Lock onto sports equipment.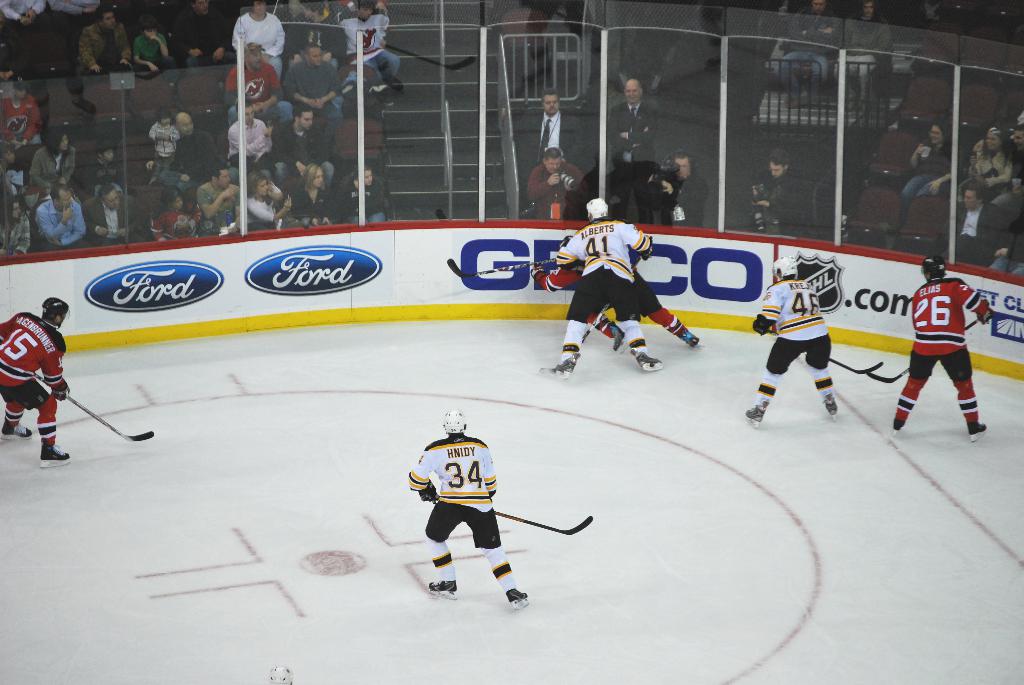
Locked: x1=965 y1=422 x2=986 y2=441.
